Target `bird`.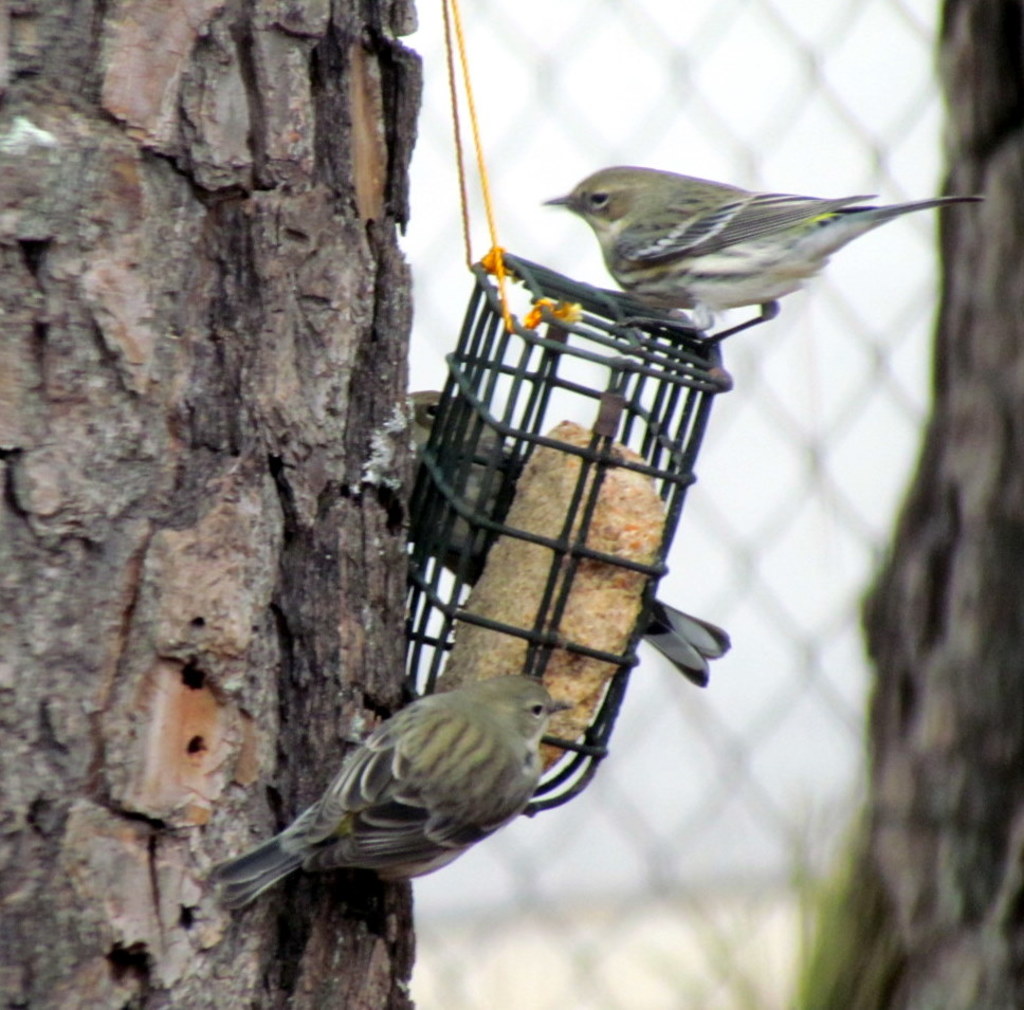
Target region: region(206, 680, 580, 918).
